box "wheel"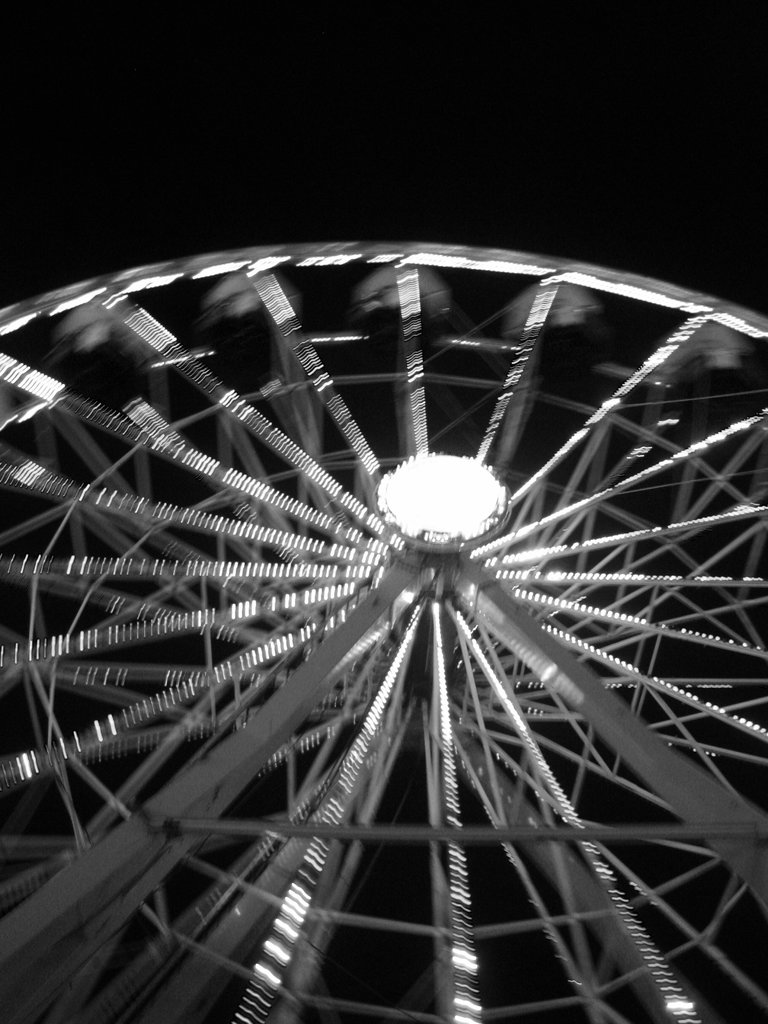
[x1=20, y1=227, x2=743, y2=973]
